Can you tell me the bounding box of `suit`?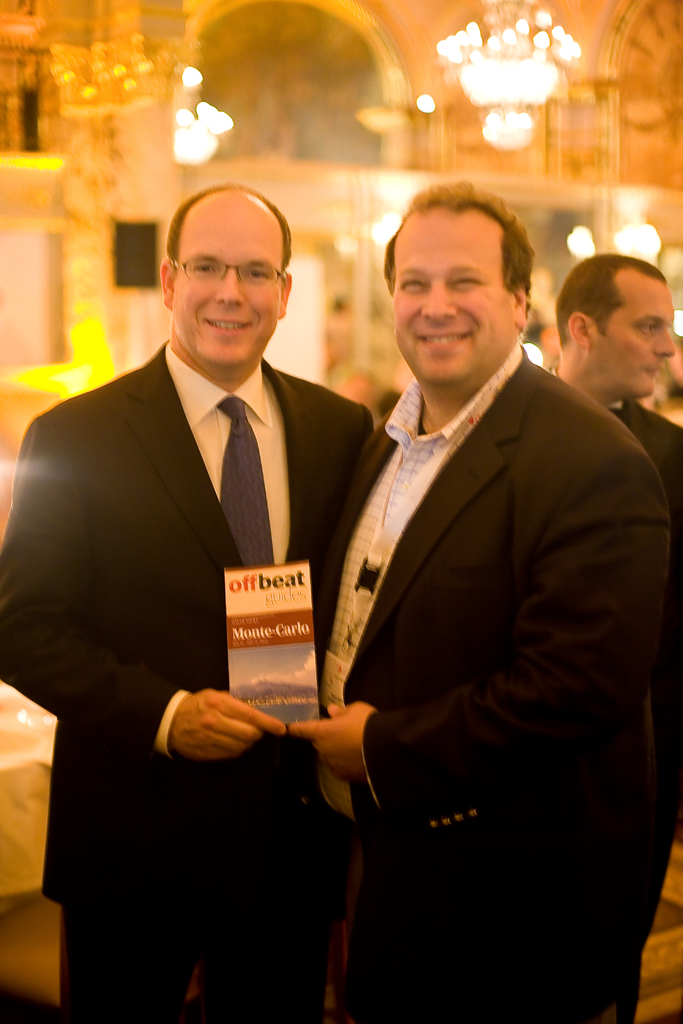
[left=607, top=402, right=681, bottom=526].
